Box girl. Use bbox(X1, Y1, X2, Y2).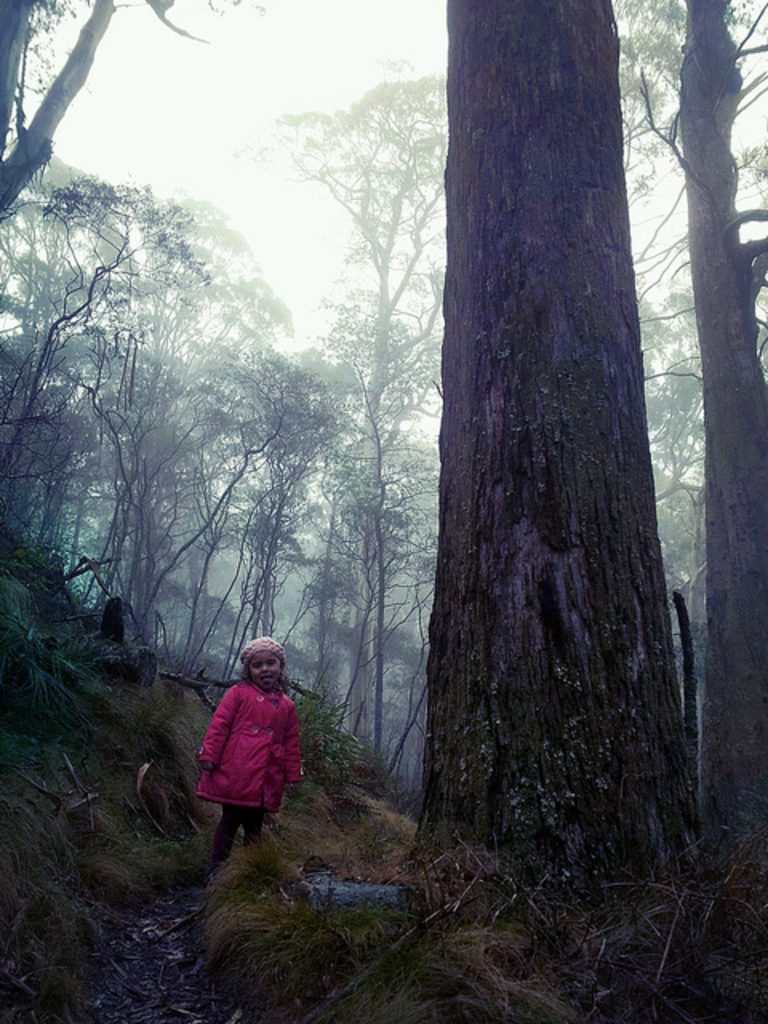
bbox(192, 637, 304, 883).
